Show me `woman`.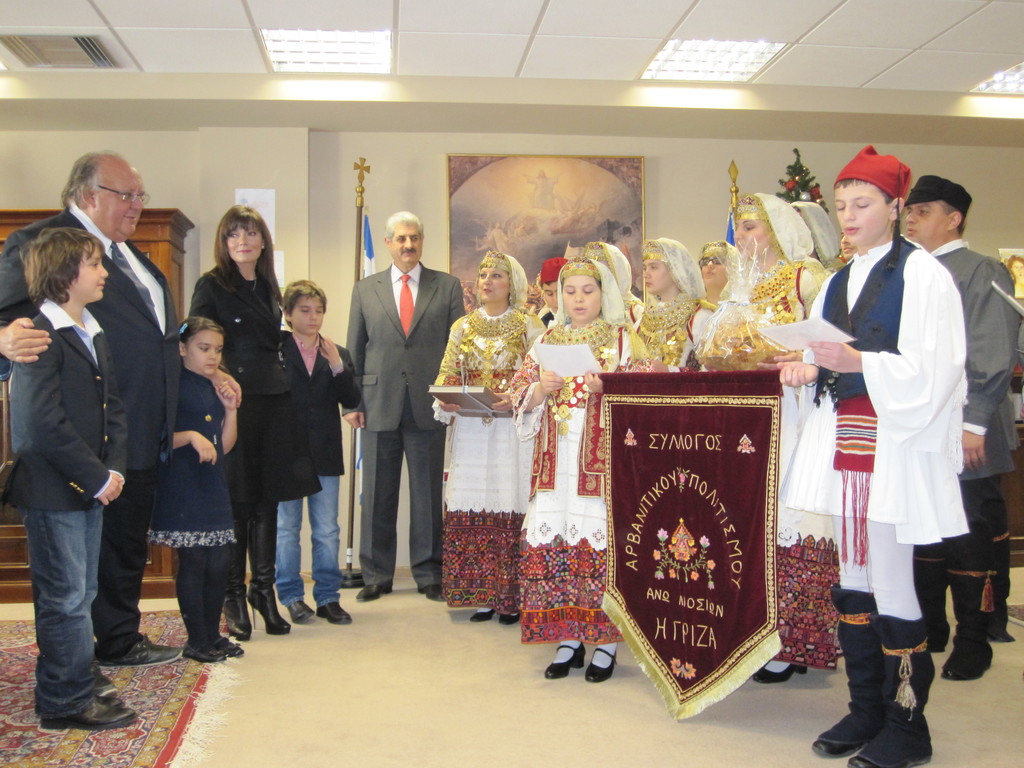
`woman` is here: crop(520, 271, 635, 682).
